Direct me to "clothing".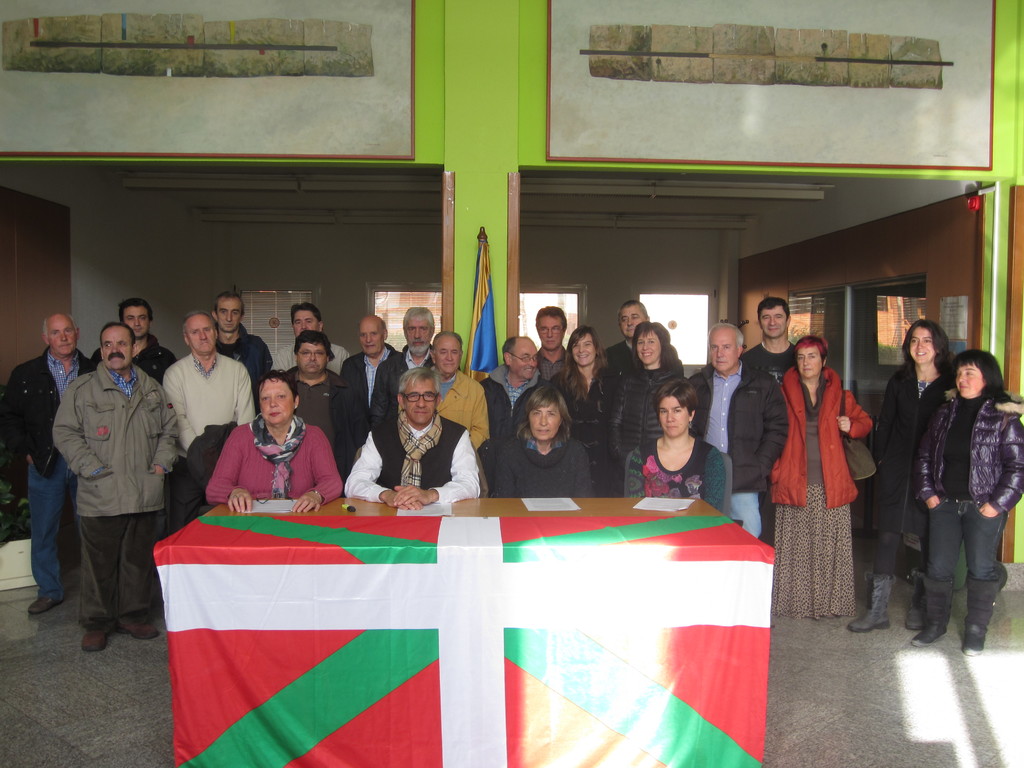
Direction: 289:367:340:451.
